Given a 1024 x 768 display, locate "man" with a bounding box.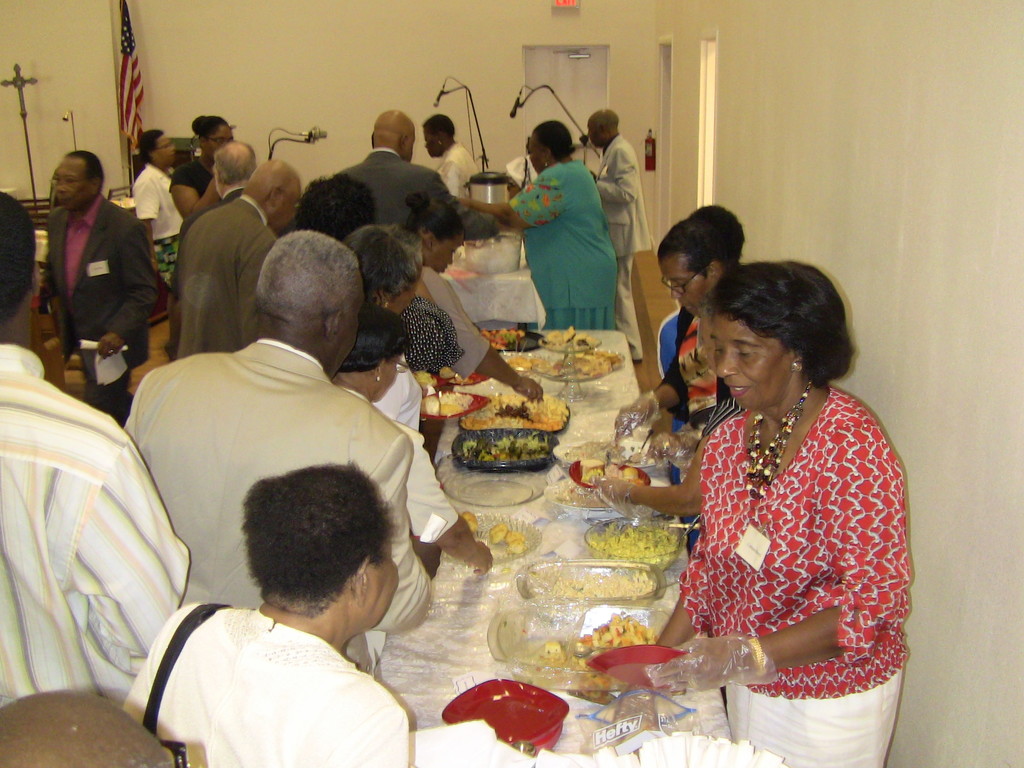
Located: (left=177, top=142, right=303, bottom=259).
